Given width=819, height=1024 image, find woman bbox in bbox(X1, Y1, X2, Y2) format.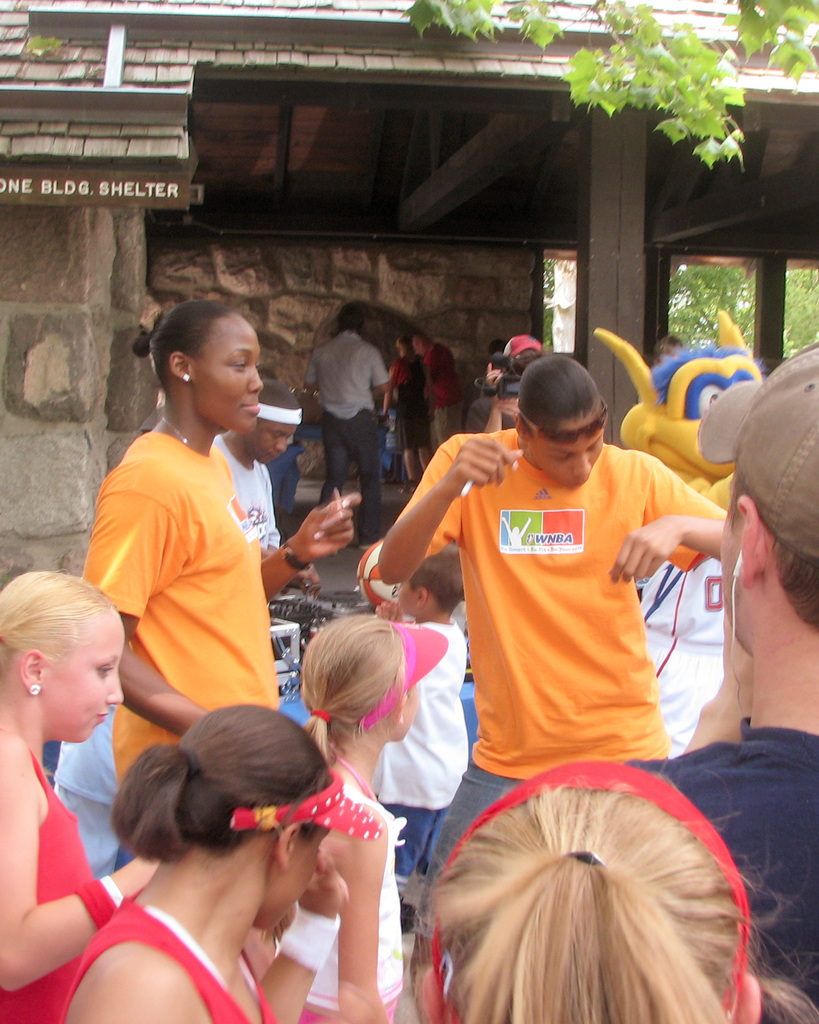
bbox(47, 691, 438, 1023).
